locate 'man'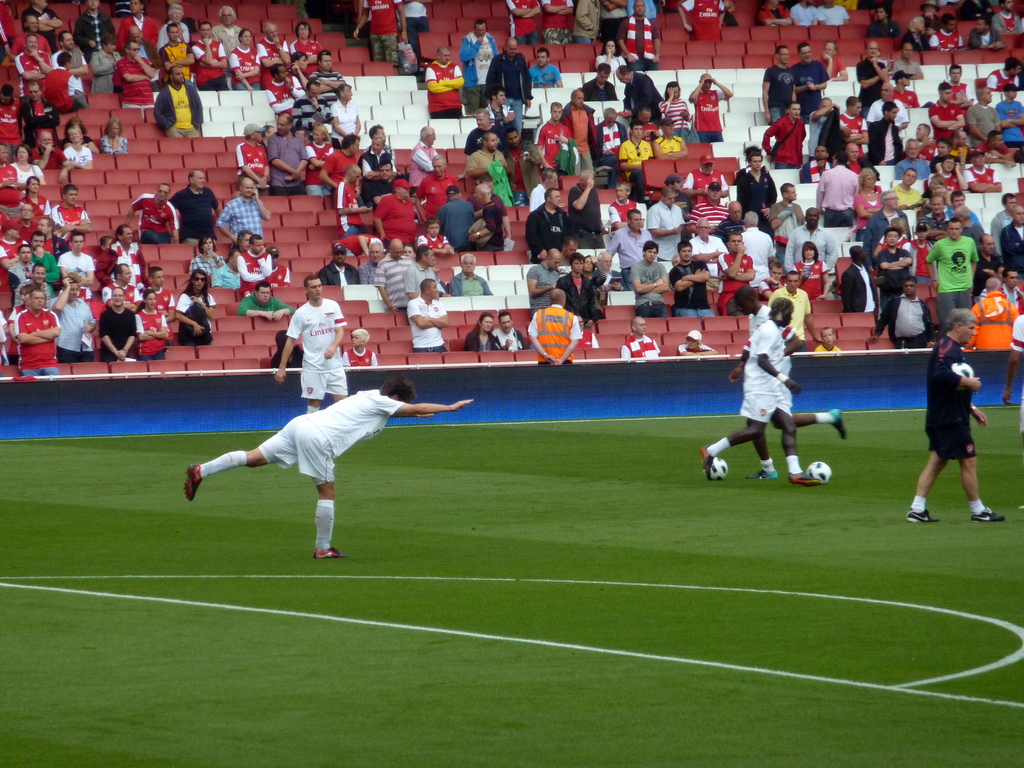
x1=406, y1=159, x2=460, y2=228
